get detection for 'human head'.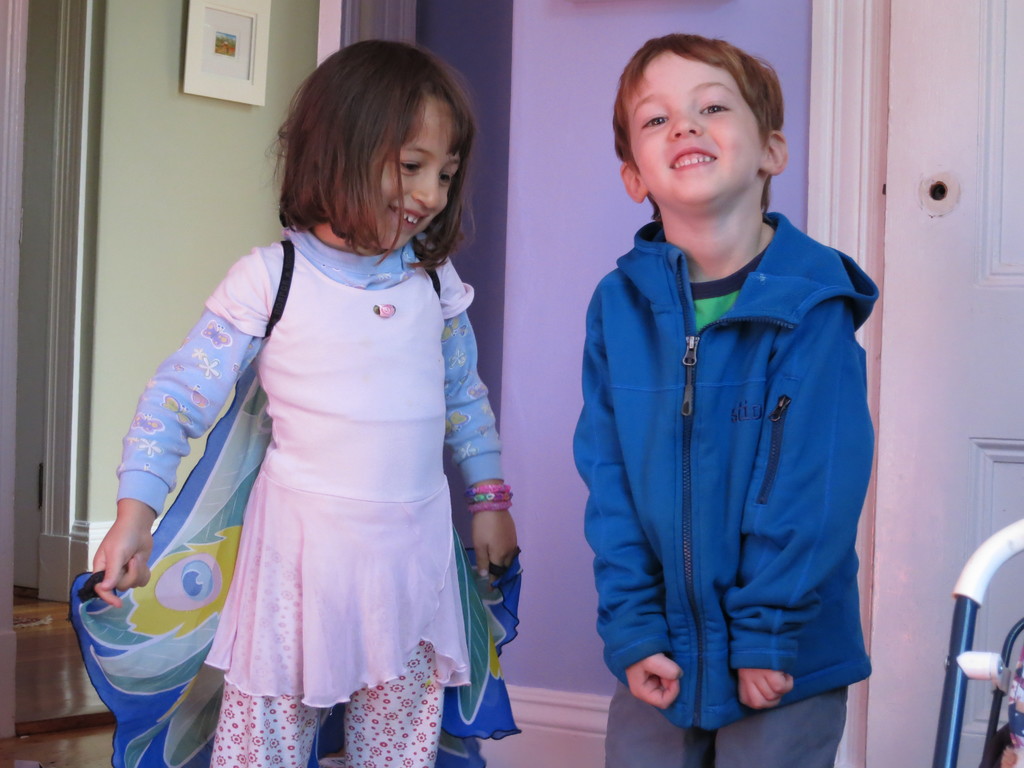
Detection: (left=614, top=30, right=799, bottom=198).
